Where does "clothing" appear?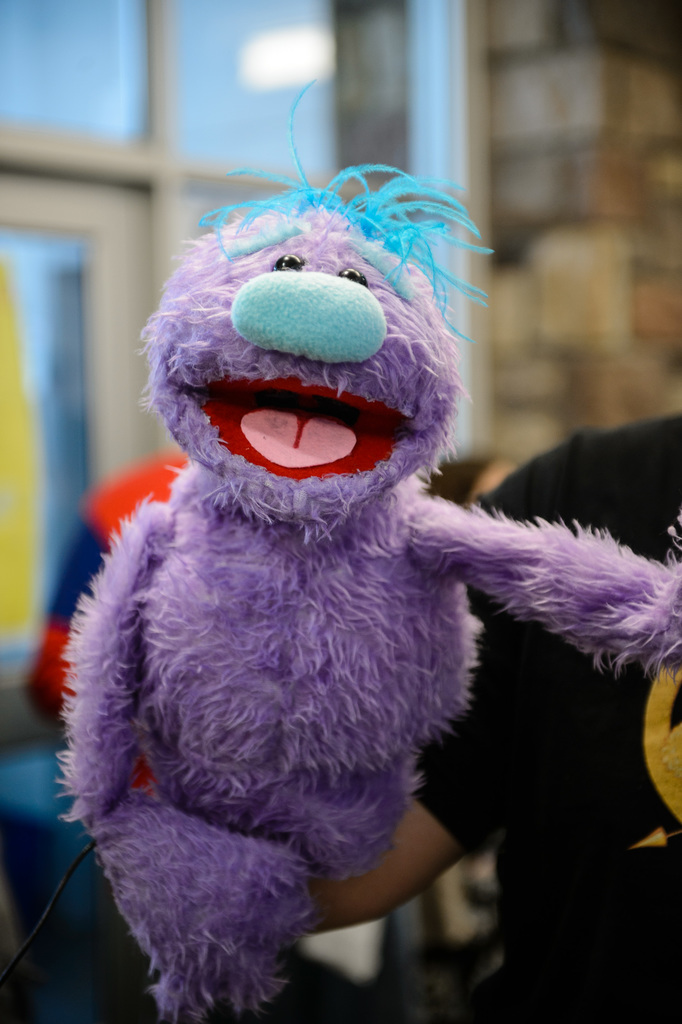
Appears at l=25, t=445, r=184, b=799.
